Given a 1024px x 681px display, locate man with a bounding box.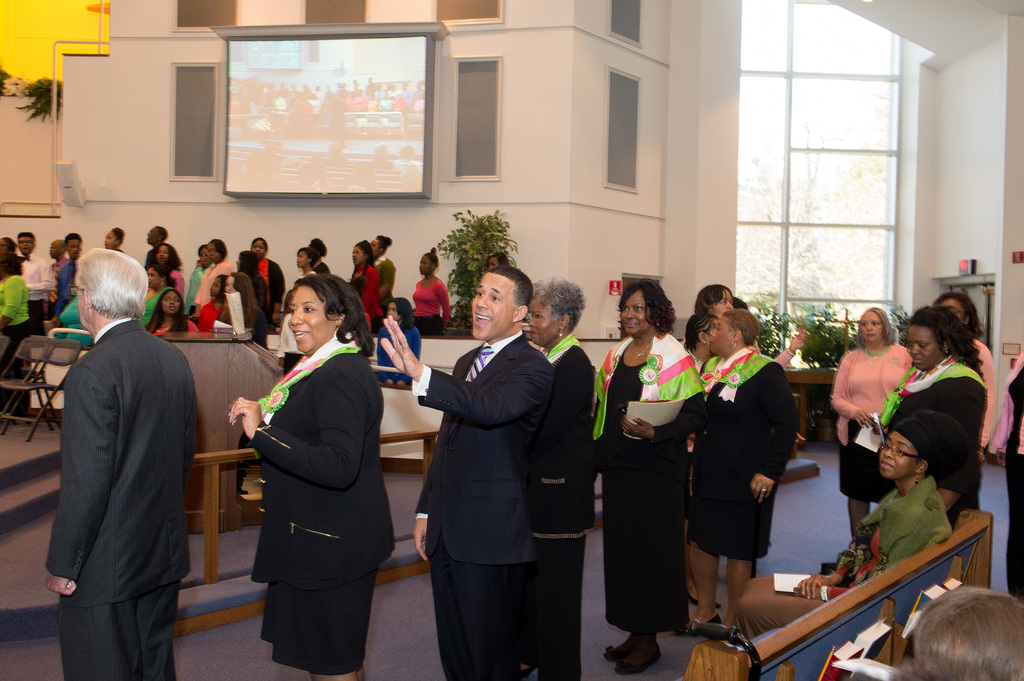
Located: [36,212,205,680].
